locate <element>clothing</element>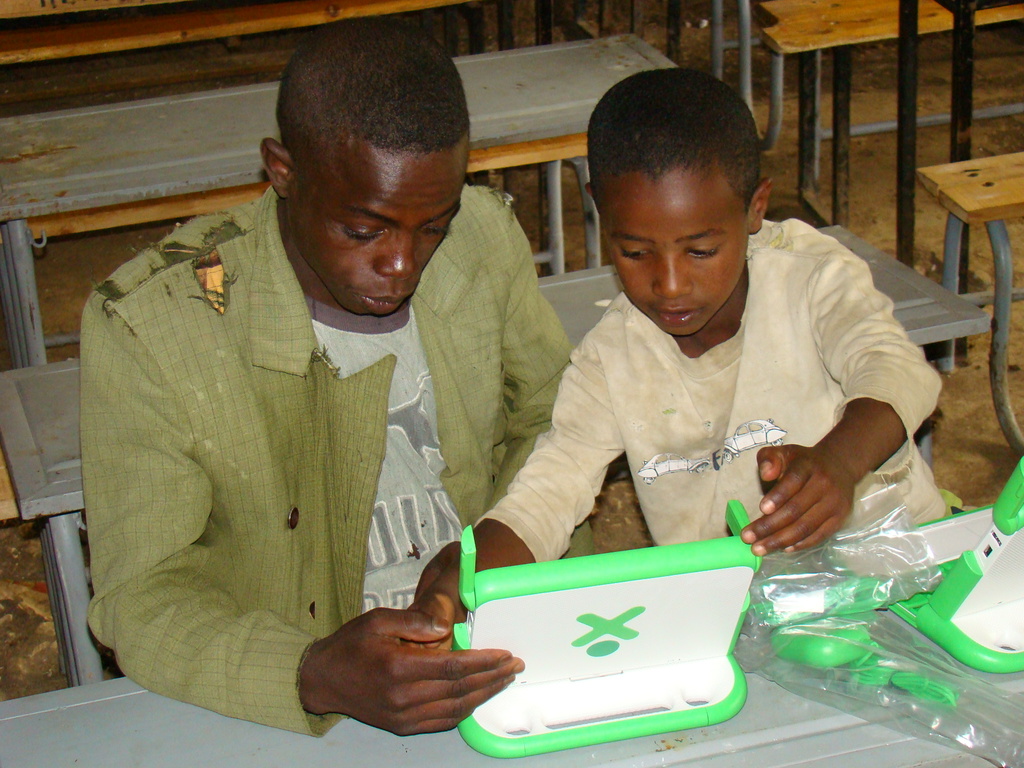
<region>58, 210, 531, 724</region>
